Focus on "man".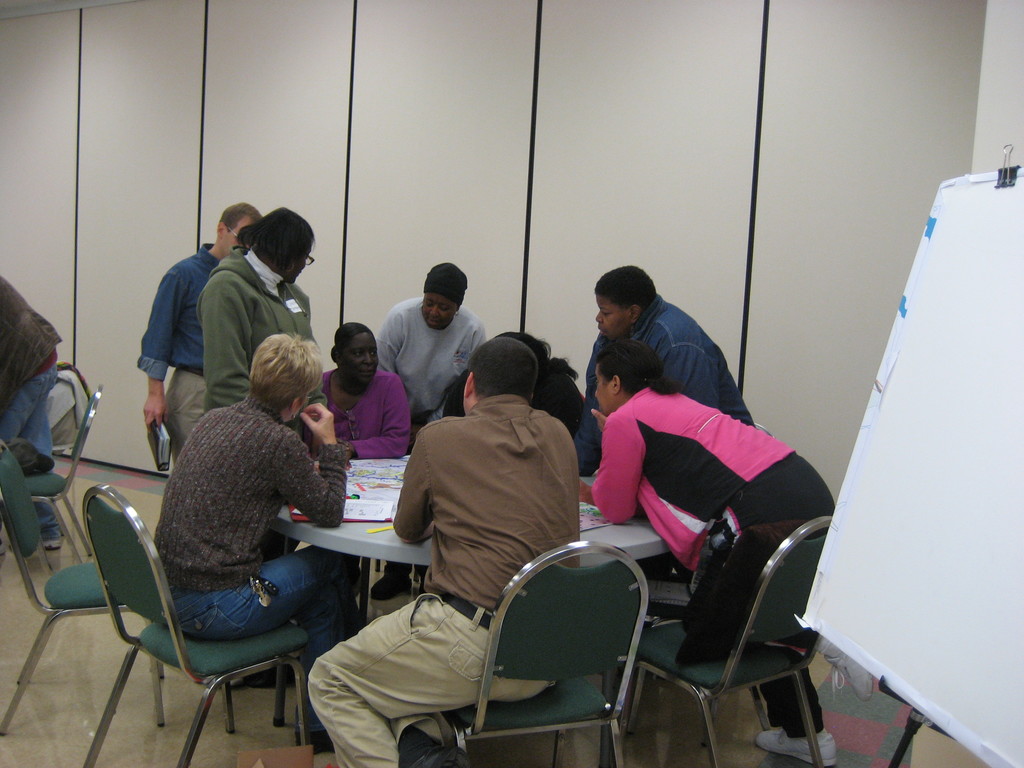
Focused at l=360, t=269, r=492, b=596.
